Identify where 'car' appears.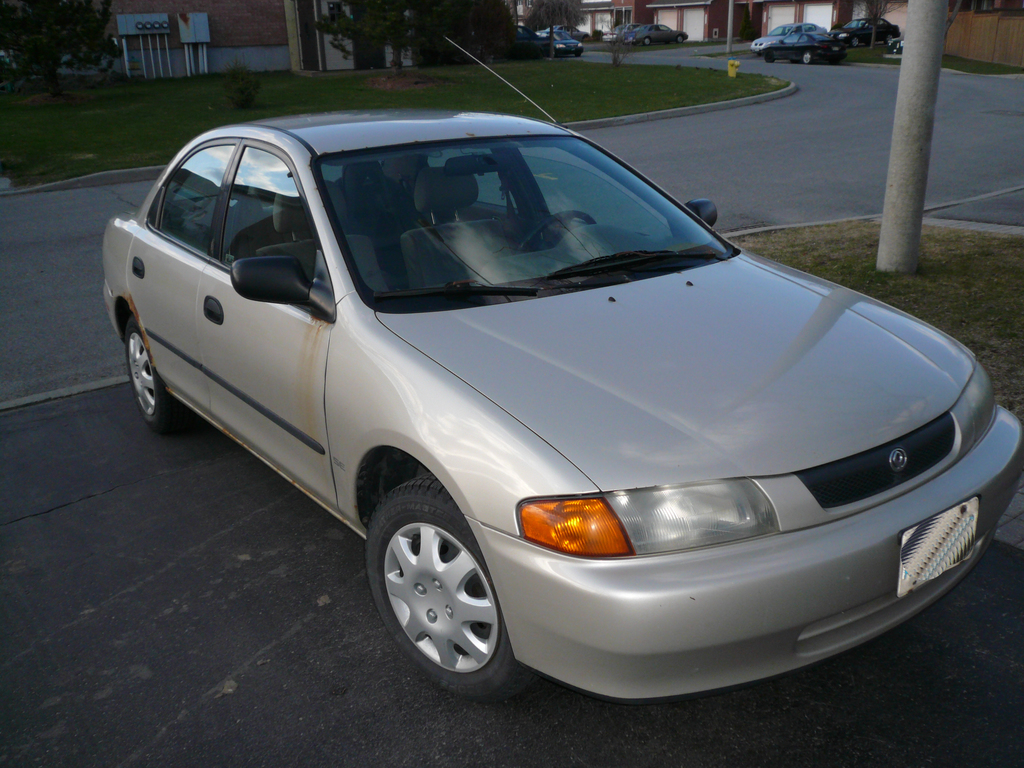
Appears at Rect(604, 24, 642, 40).
